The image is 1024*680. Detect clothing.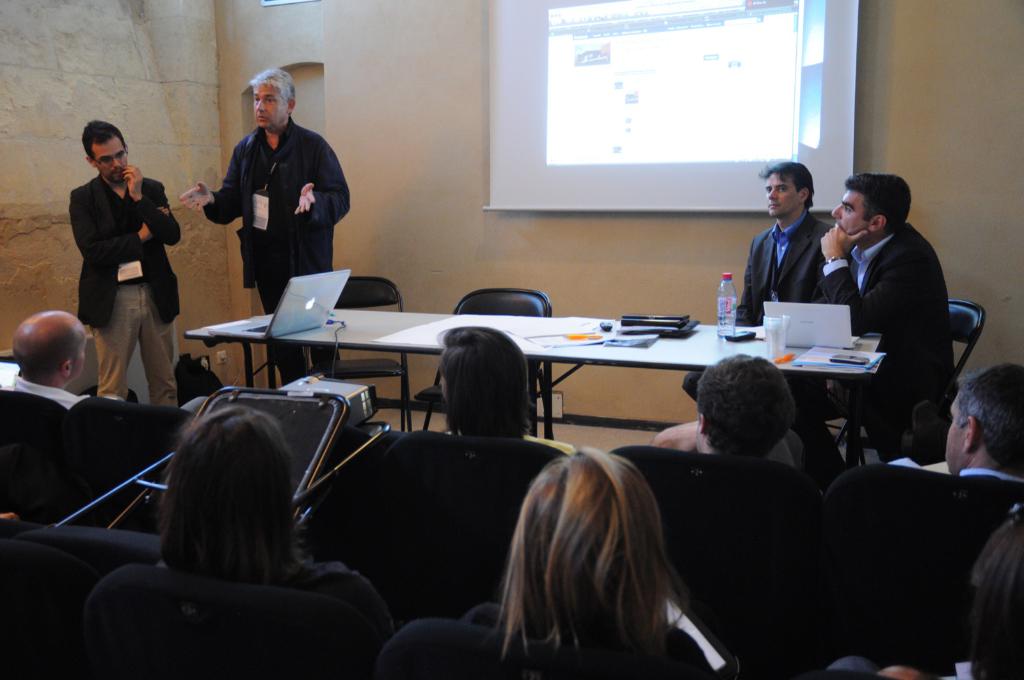
Detection: BBox(77, 540, 392, 679).
